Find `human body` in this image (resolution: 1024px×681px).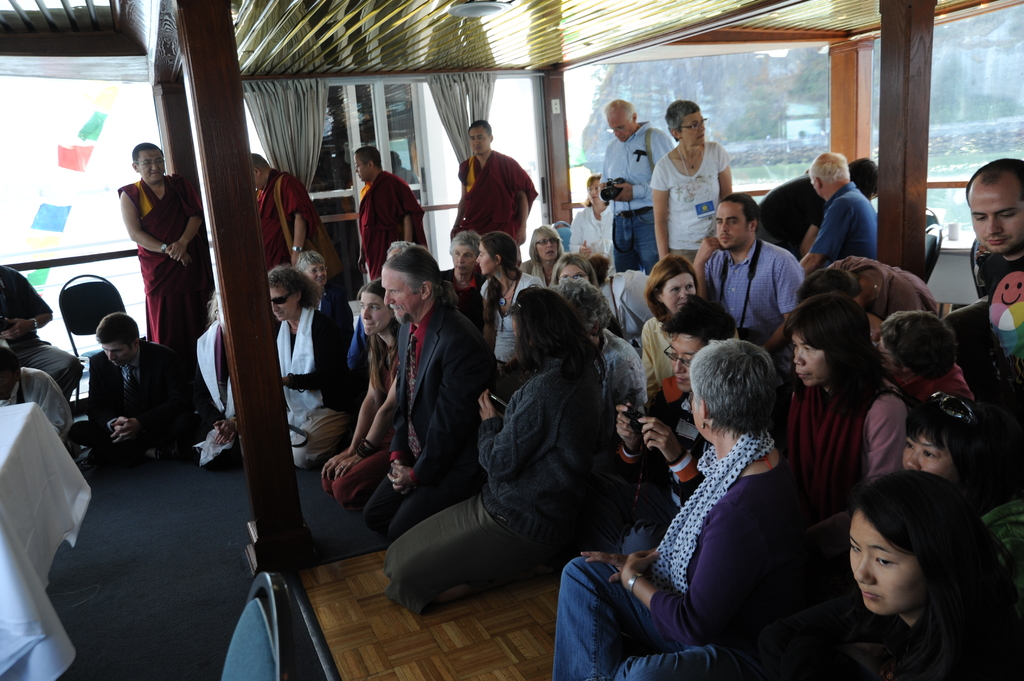
[457,144,532,263].
